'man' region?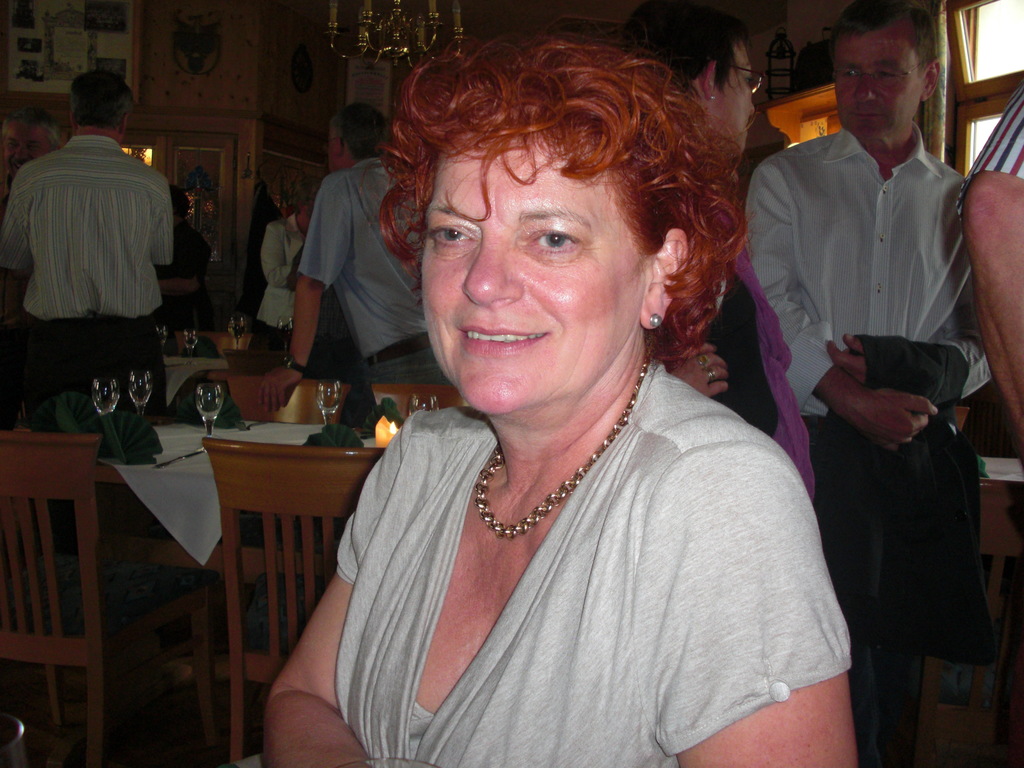
BBox(252, 102, 456, 415)
